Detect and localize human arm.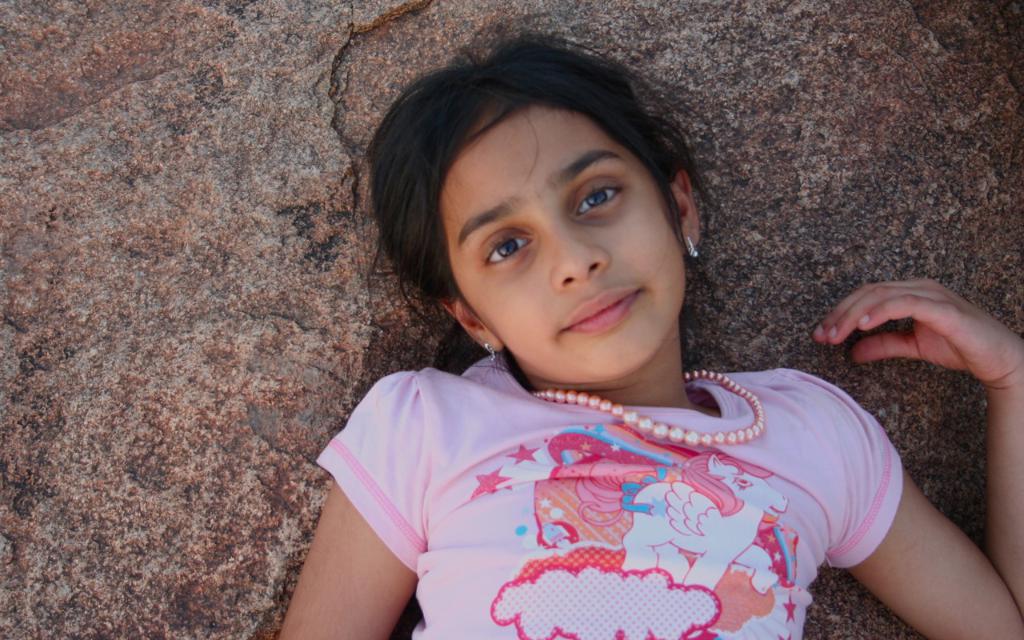
Localized at 806, 263, 1021, 619.
